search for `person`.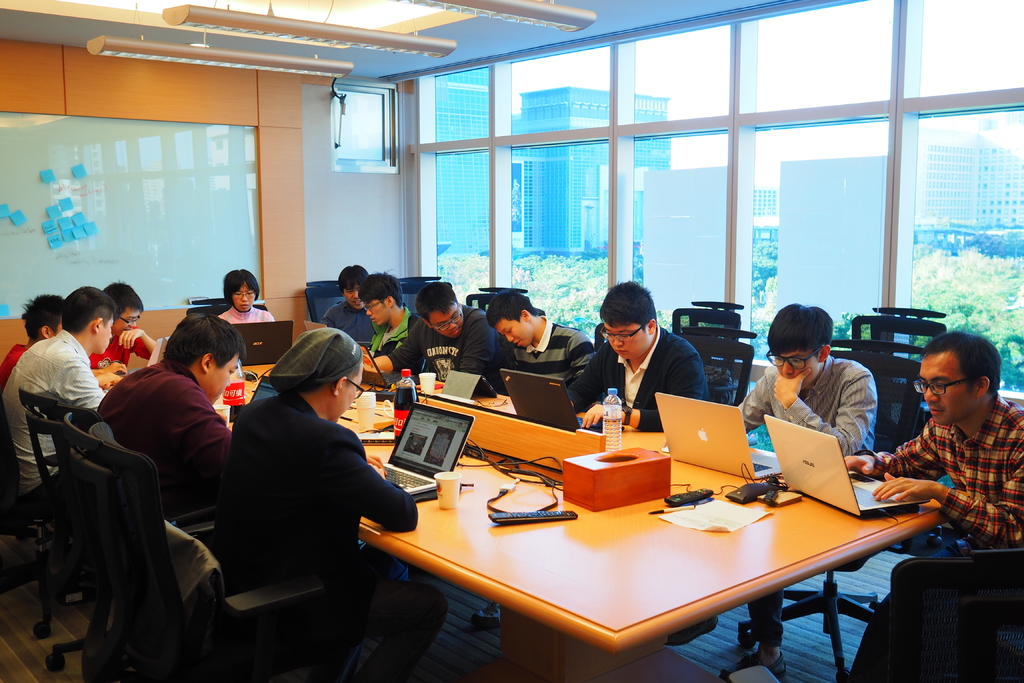
Found at x1=228, y1=325, x2=456, y2=682.
